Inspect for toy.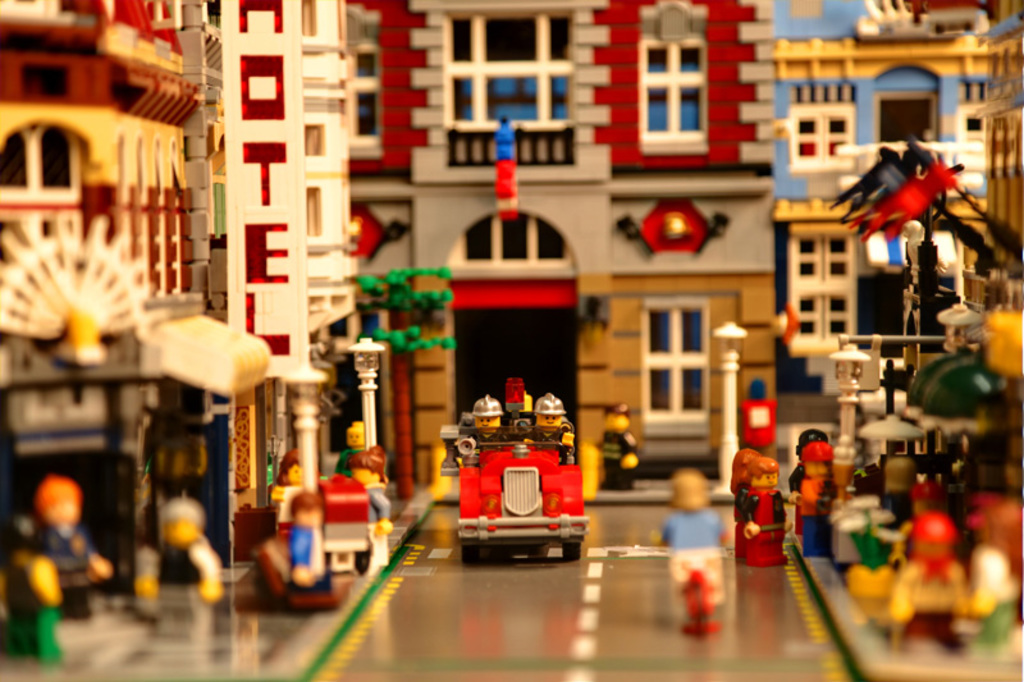
Inspection: [604, 402, 632, 494].
